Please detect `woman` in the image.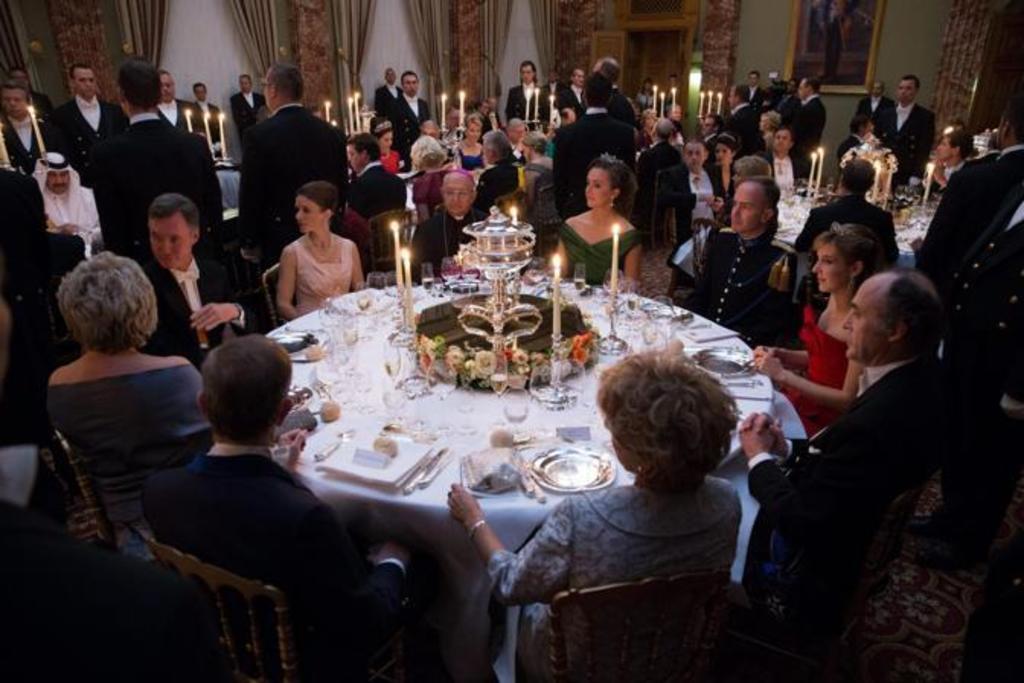
<box>411,140,448,224</box>.
